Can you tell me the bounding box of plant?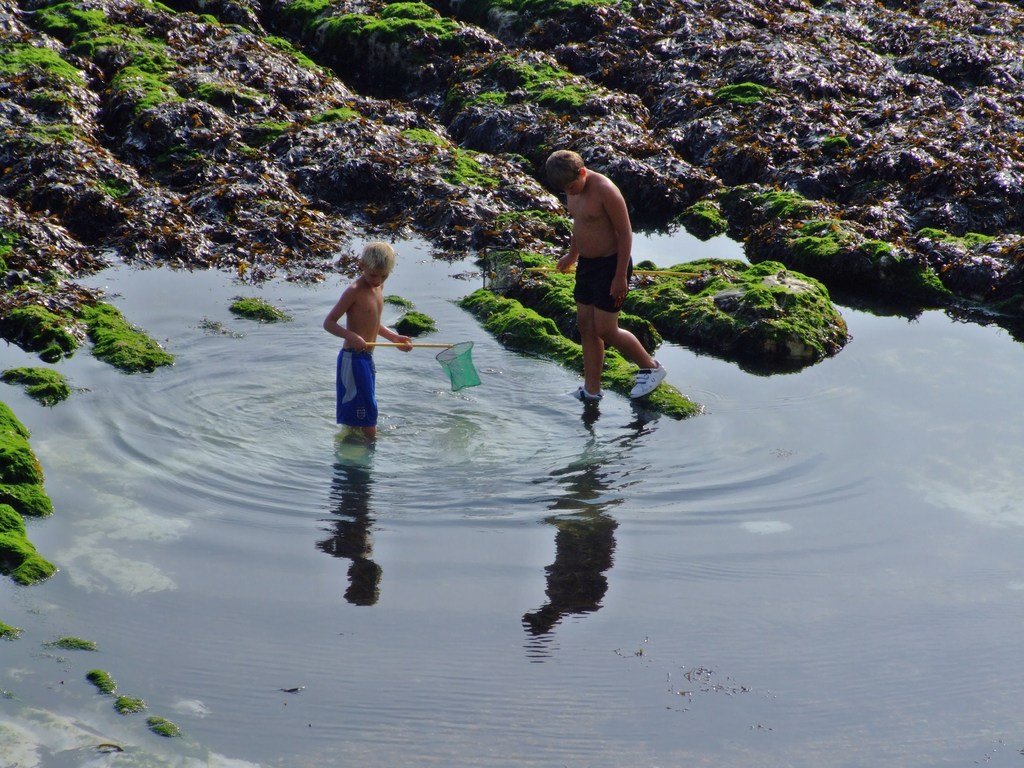
detection(956, 224, 989, 253).
